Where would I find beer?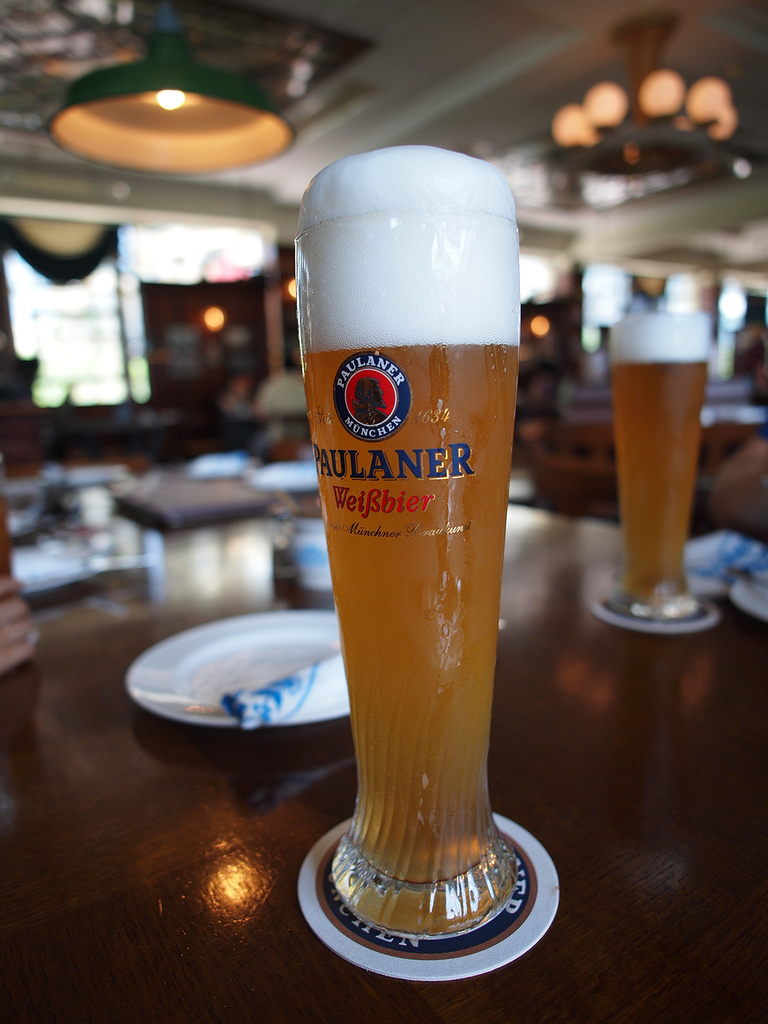
At left=290, top=138, right=526, bottom=947.
